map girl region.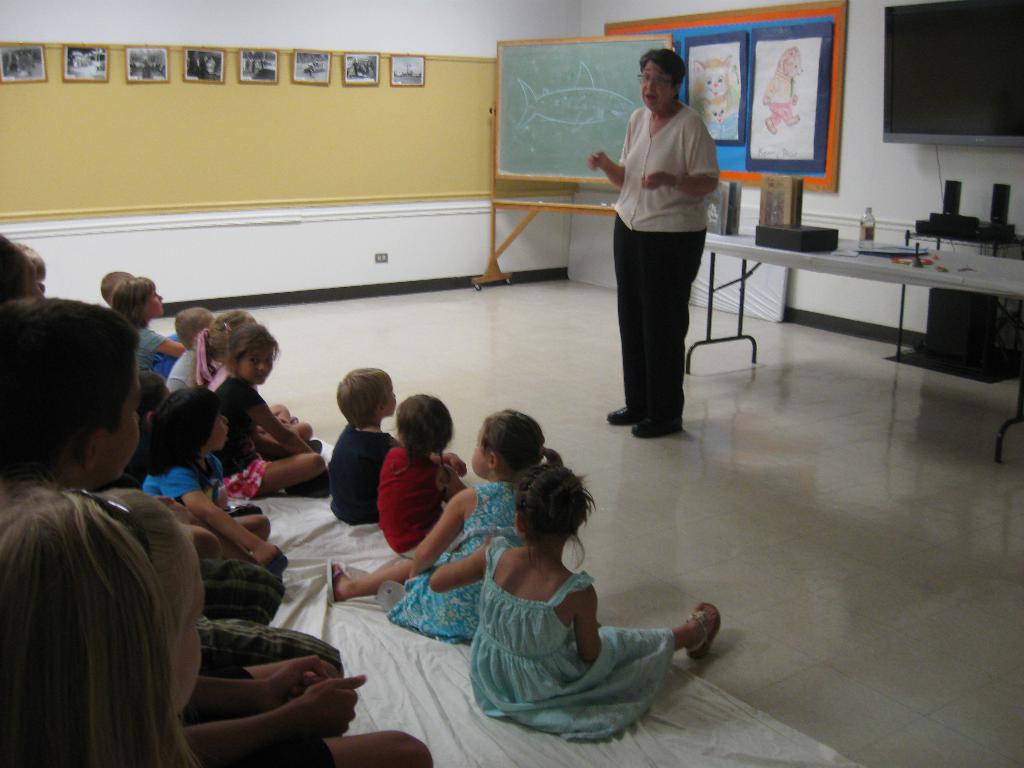
Mapped to <region>140, 387, 291, 579</region>.
